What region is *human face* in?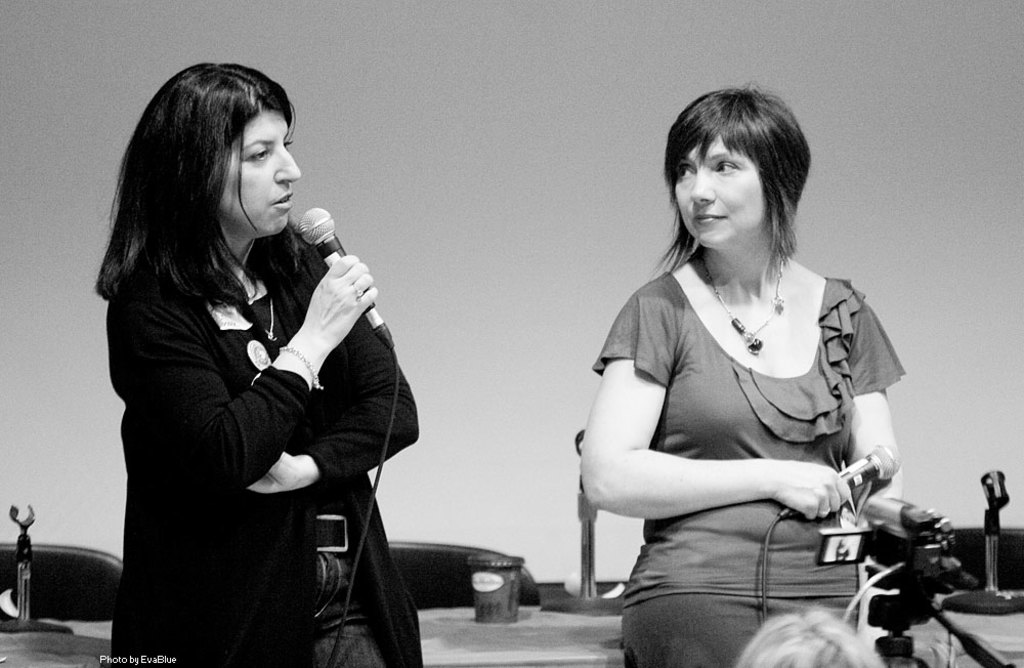
670:135:763:244.
